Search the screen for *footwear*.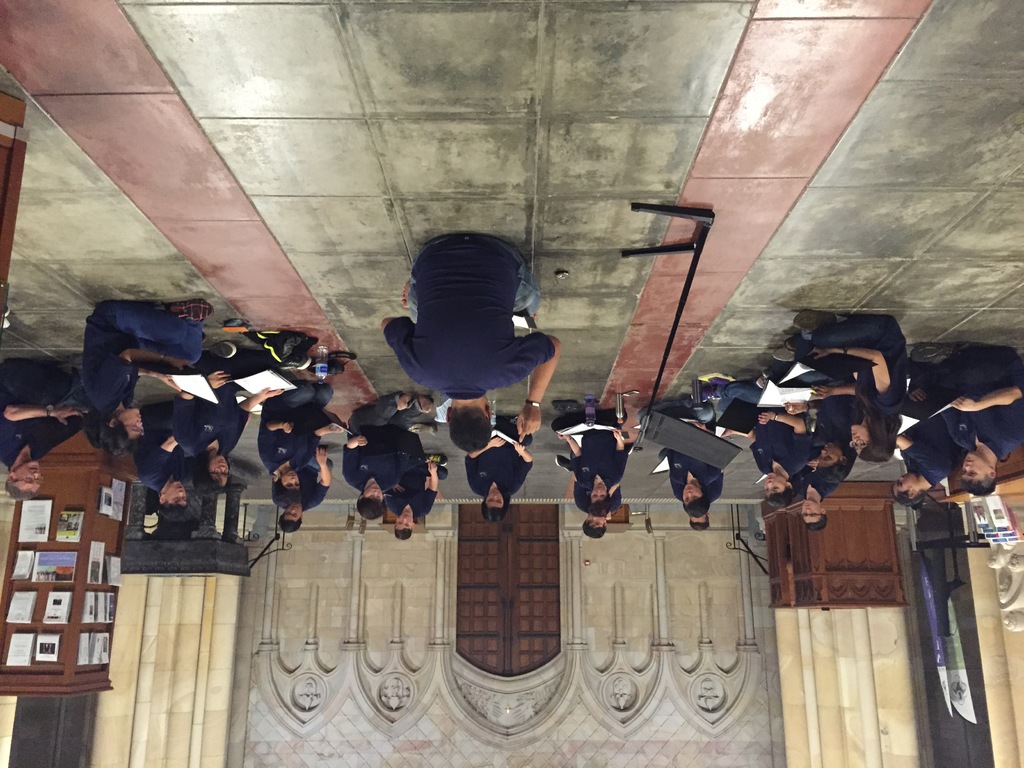
Found at crop(908, 341, 959, 362).
